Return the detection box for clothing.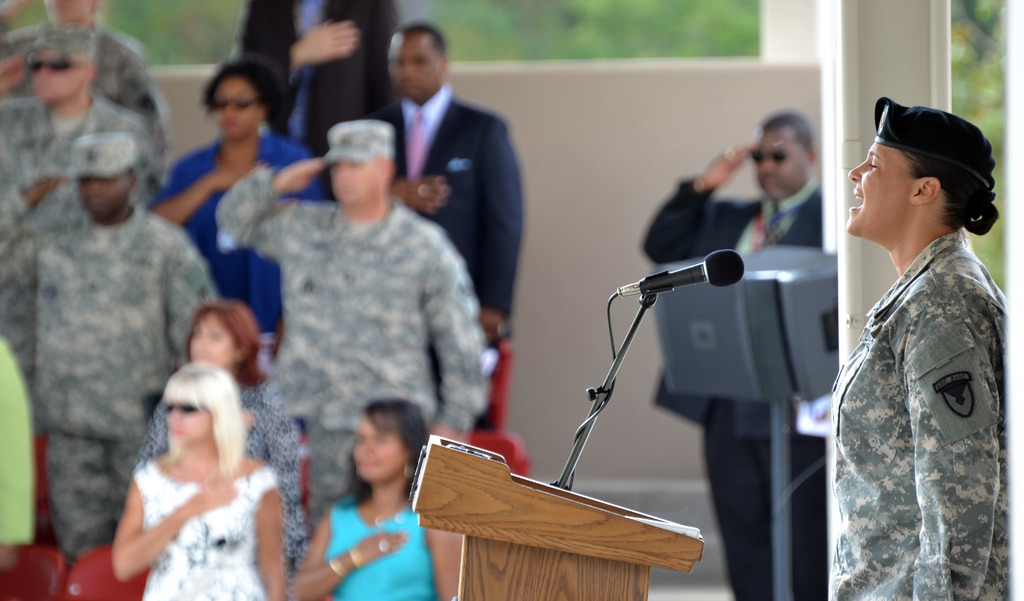
{"x1": 368, "y1": 89, "x2": 522, "y2": 333}.
